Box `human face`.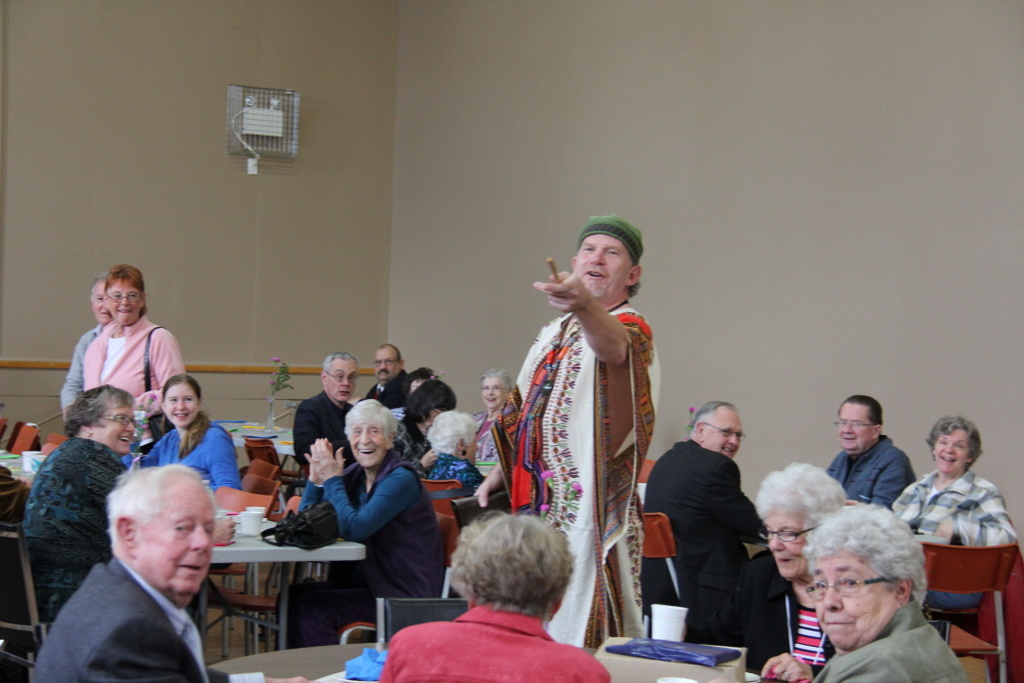
934:426:972:471.
